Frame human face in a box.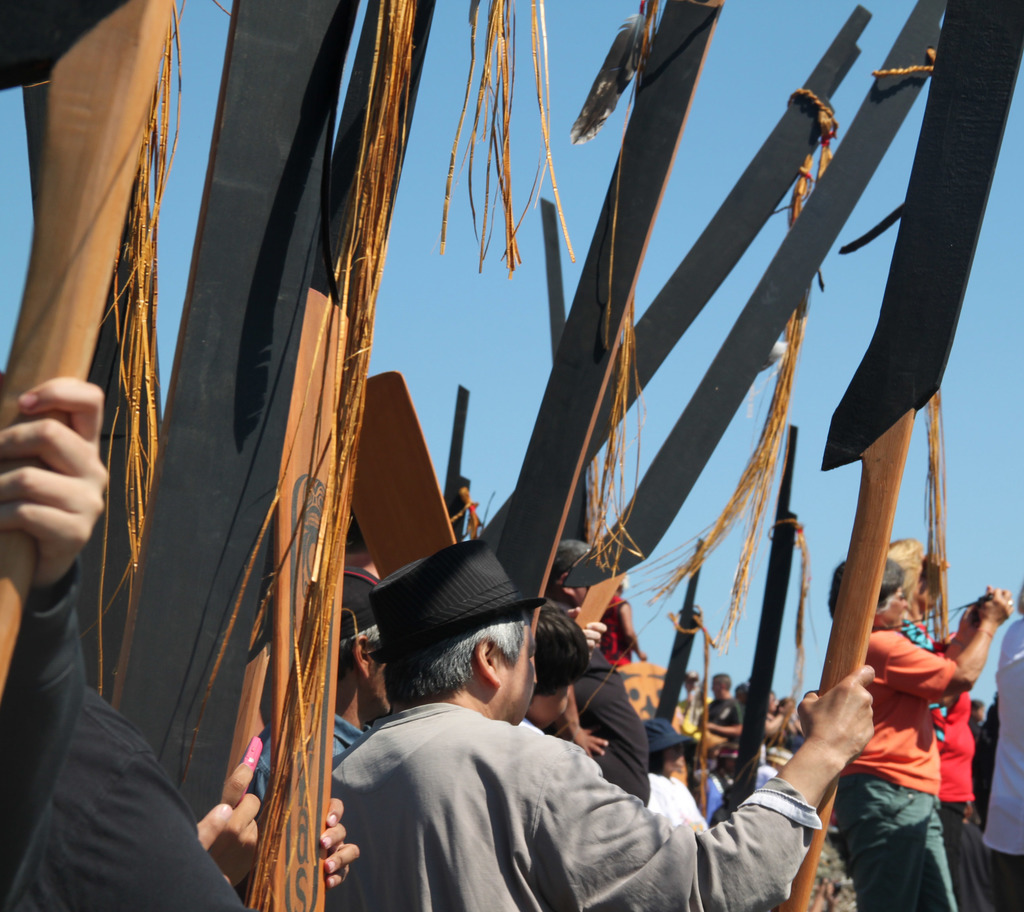
<bbox>497, 620, 538, 726</bbox>.
